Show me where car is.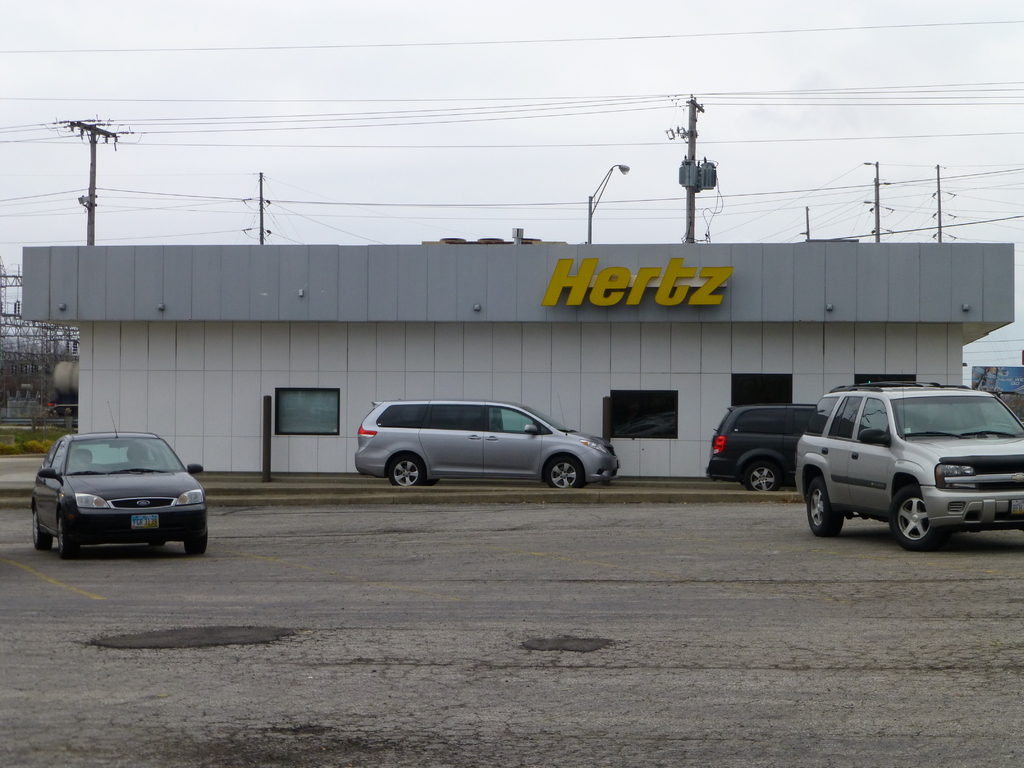
car is at locate(700, 399, 818, 487).
